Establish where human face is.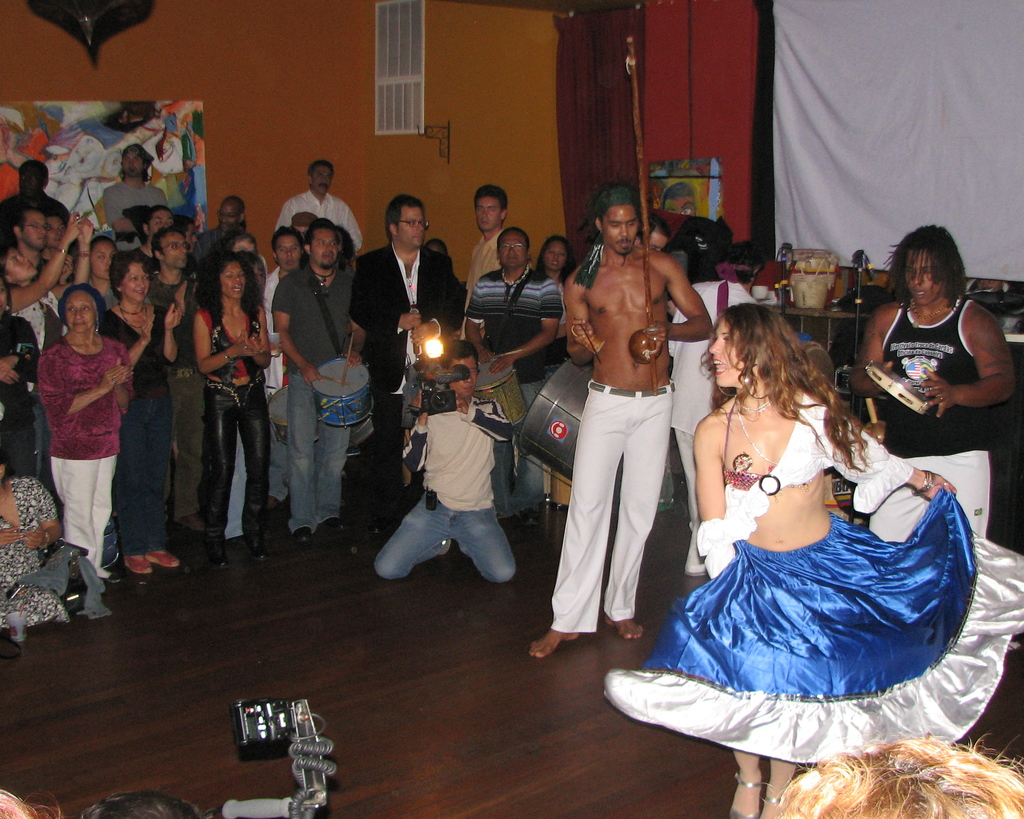
Established at rect(93, 240, 120, 276).
